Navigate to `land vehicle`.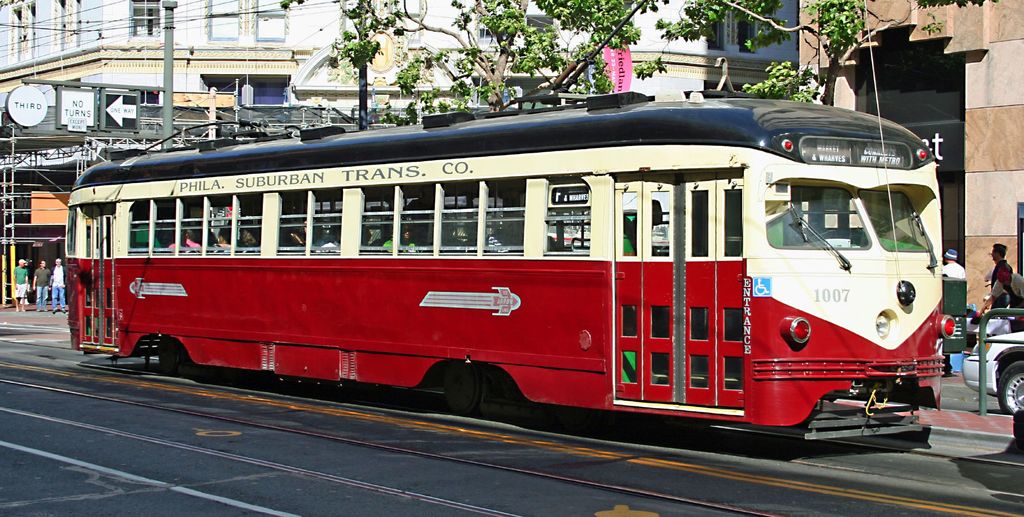
Navigation target: select_region(945, 250, 972, 362).
